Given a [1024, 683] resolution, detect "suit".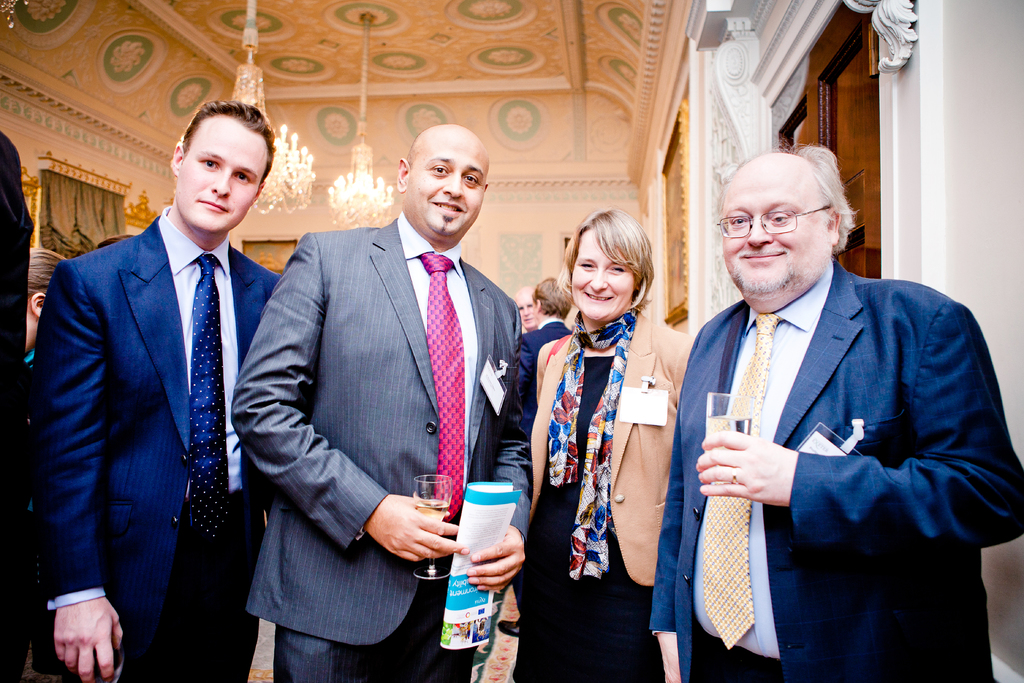
<bbox>682, 157, 988, 675</bbox>.
